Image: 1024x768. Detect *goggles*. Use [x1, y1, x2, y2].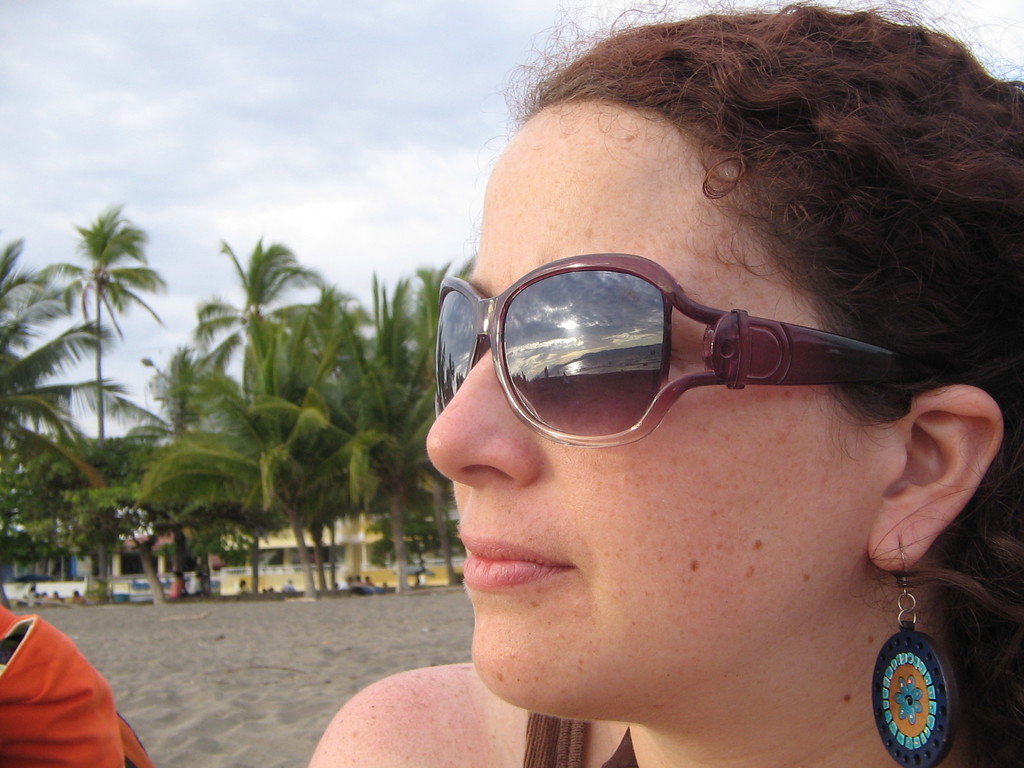
[435, 252, 908, 445].
